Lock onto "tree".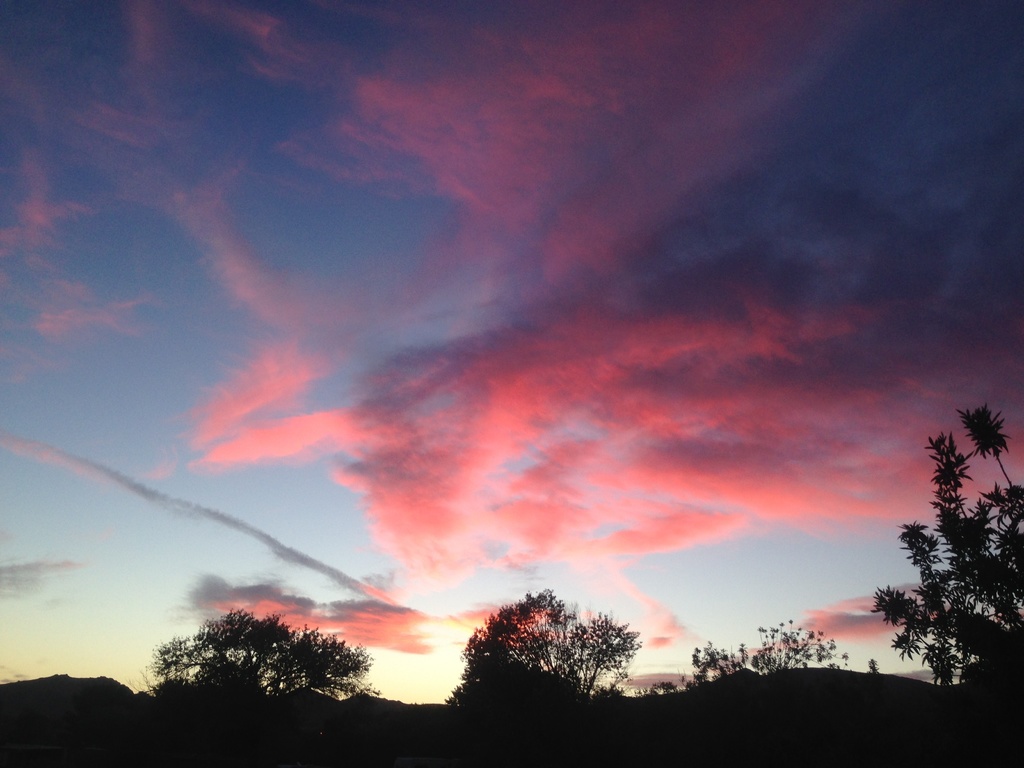
Locked: 884,392,1008,690.
